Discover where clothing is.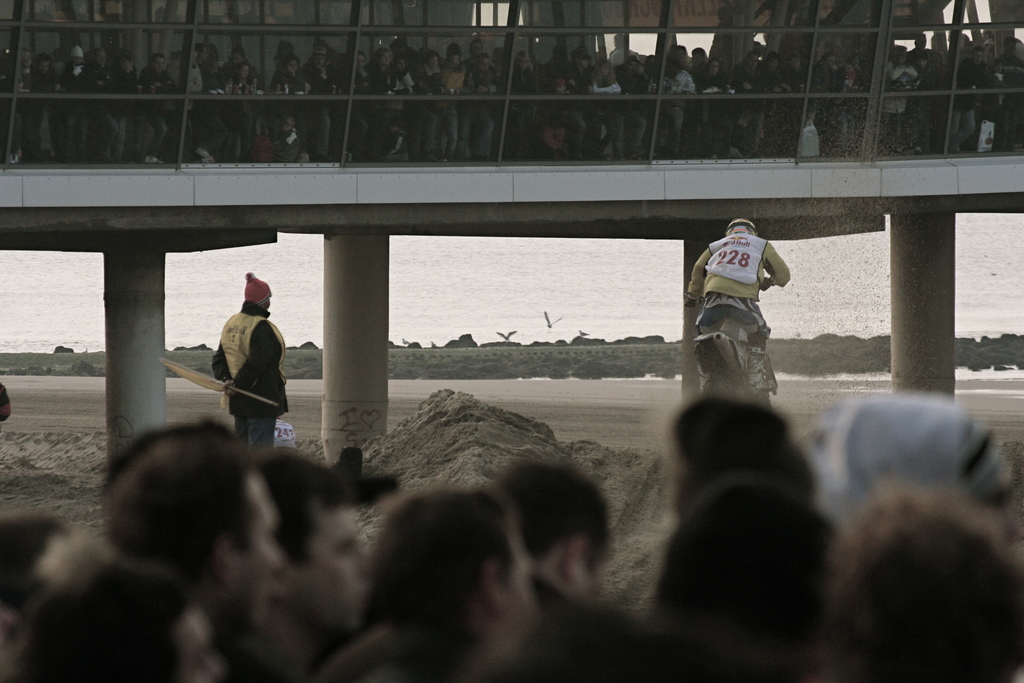
Discovered at (x1=20, y1=57, x2=52, y2=157).
